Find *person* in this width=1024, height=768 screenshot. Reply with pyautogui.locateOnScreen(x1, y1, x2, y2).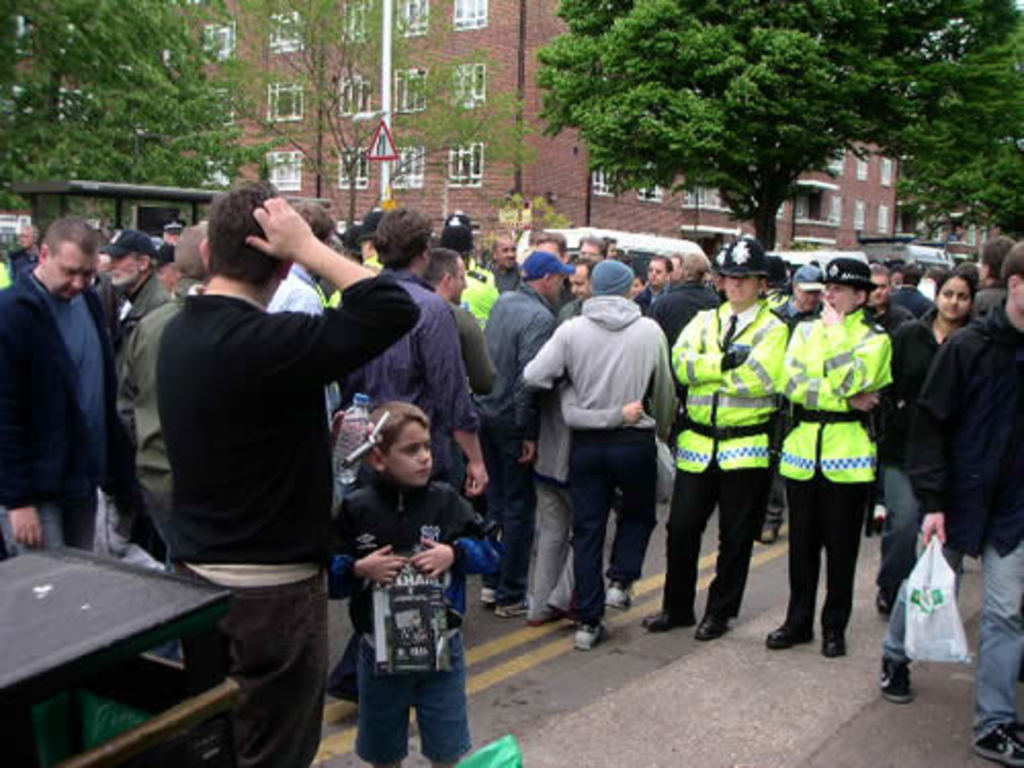
pyautogui.locateOnScreen(559, 258, 594, 319).
